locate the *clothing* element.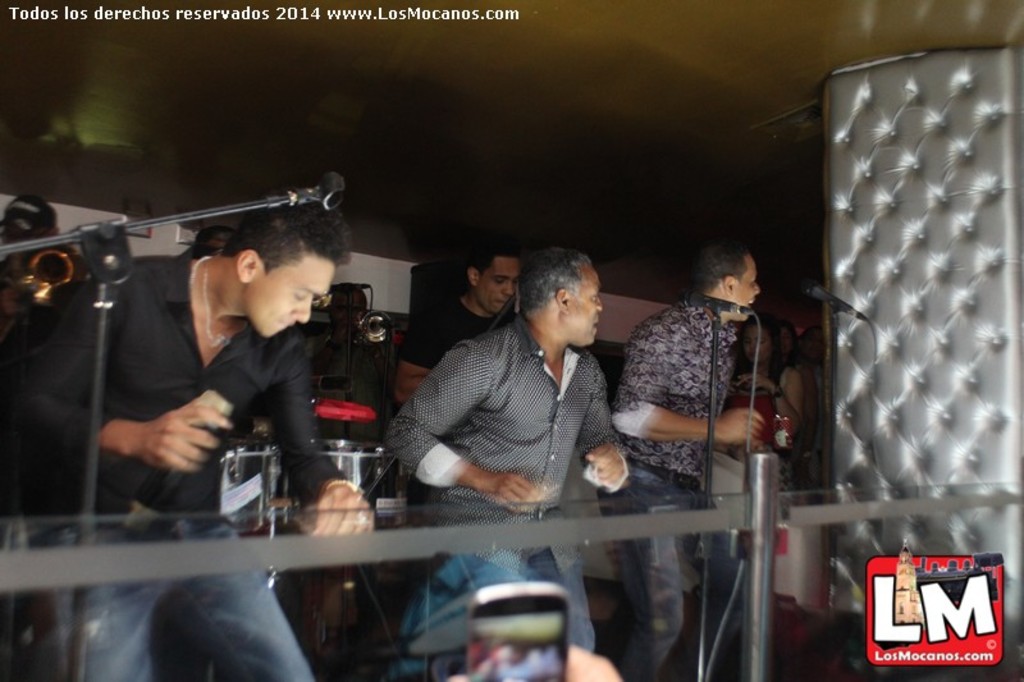
Element bbox: l=471, t=545, r=596, b=656.
